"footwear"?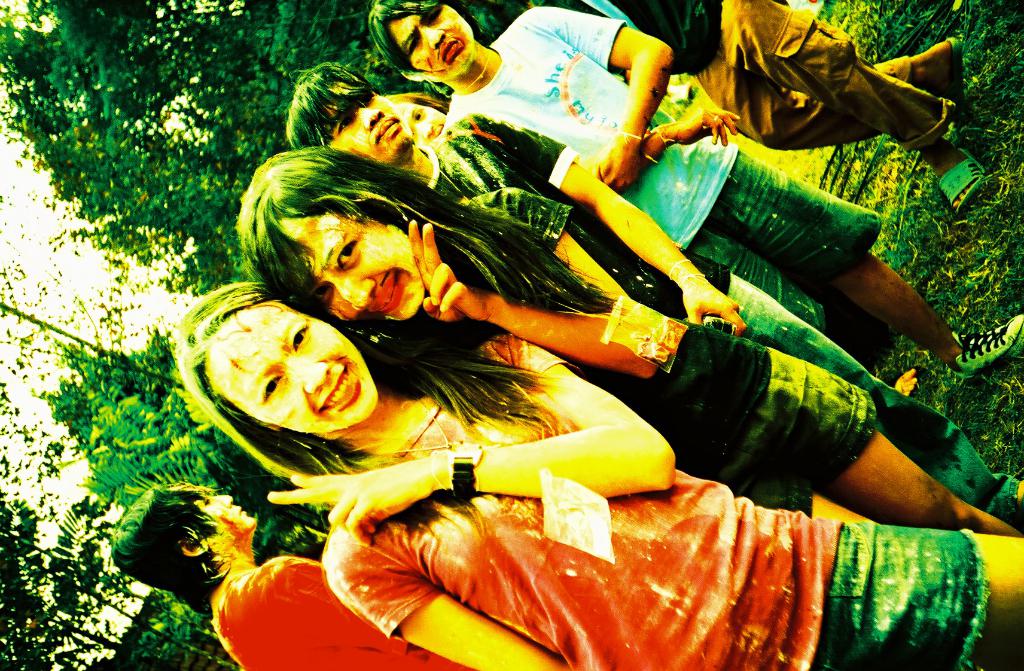
<box>937,136,995,222</box>
